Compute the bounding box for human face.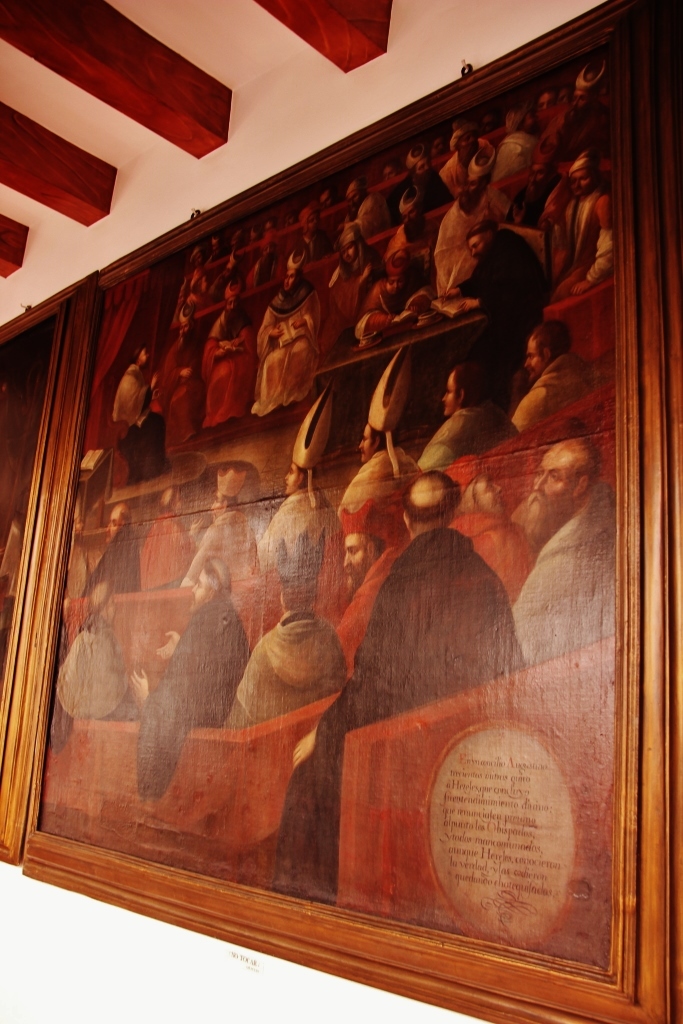
(x1=341, y1=533, x2=371, y2=586).
